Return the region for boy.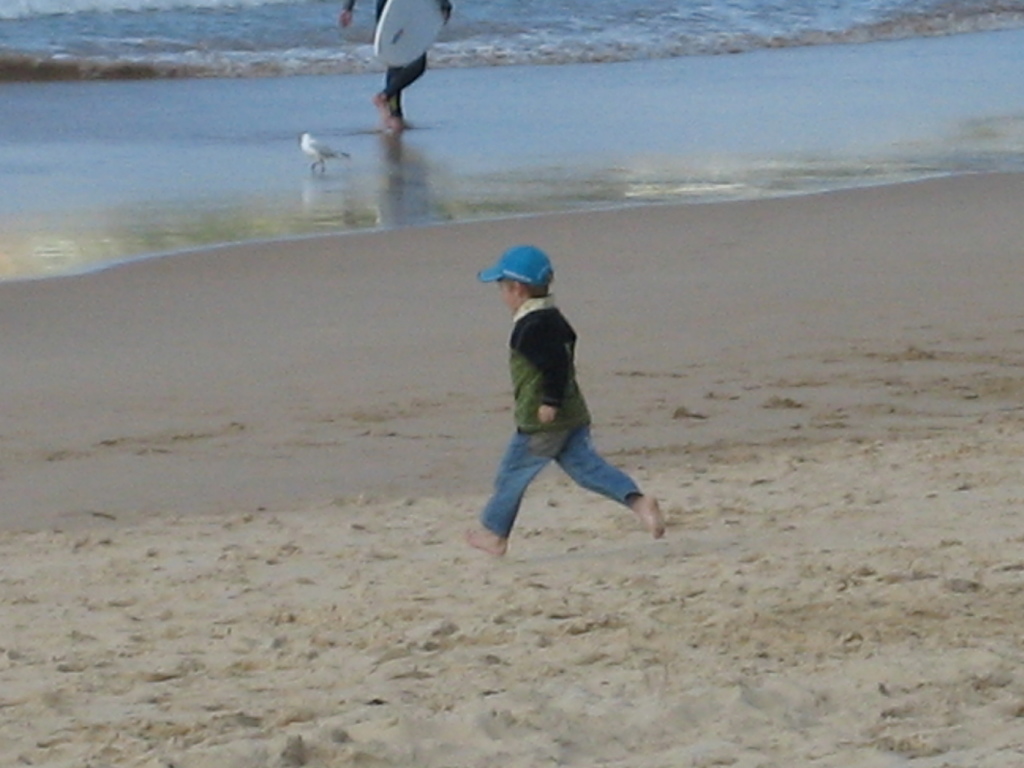
{"x1": 460, "y1": 253, "x2": 665, "y2": 554}.
